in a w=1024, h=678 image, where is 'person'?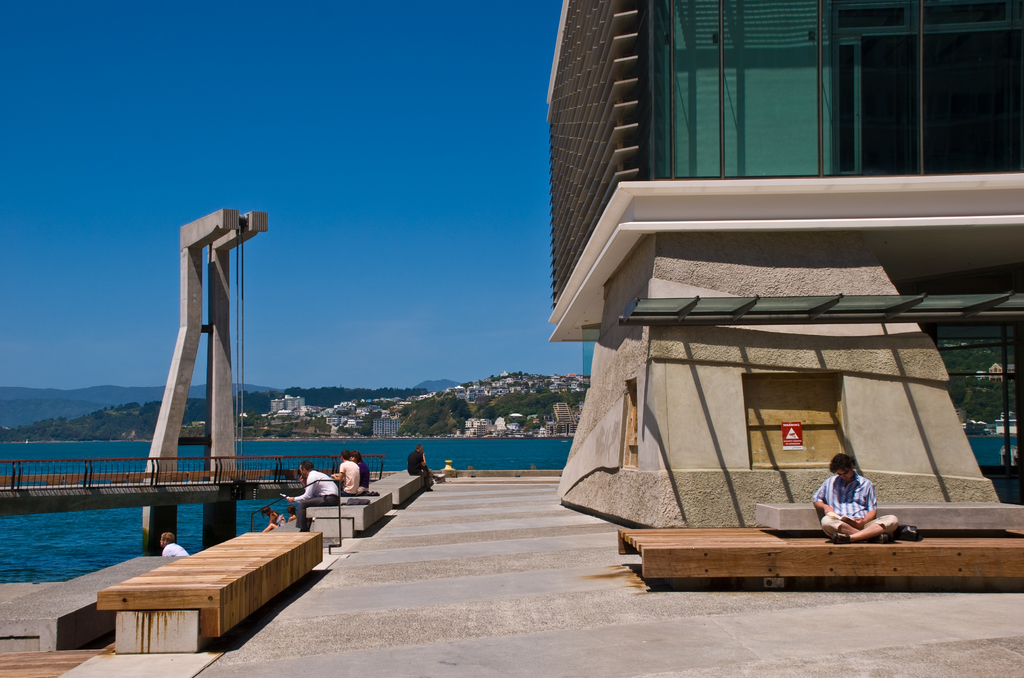
{"x1": 349, "y1": 448, "x2": 371, "y2": 497}.
